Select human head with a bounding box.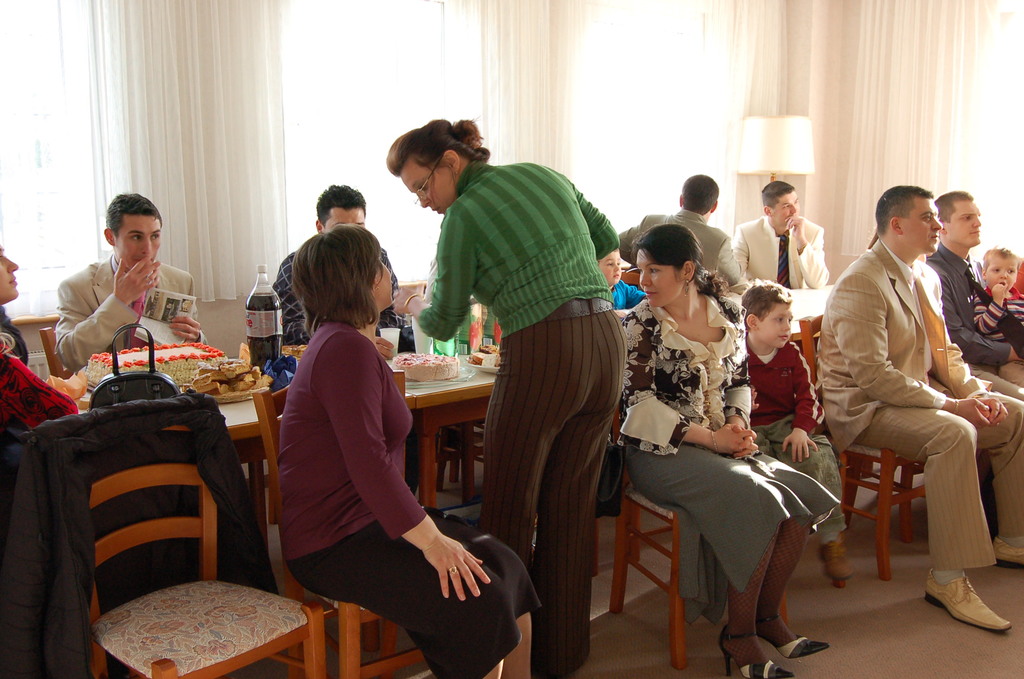
595/248/623/287.
